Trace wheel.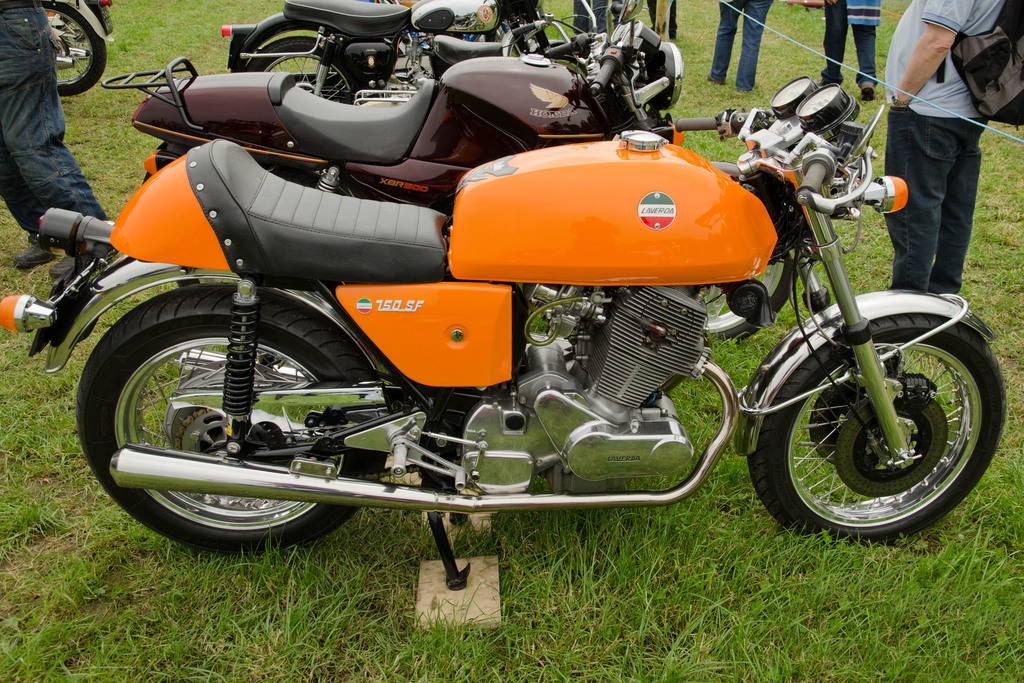
Traced to box(73, 283, 383, 566).
